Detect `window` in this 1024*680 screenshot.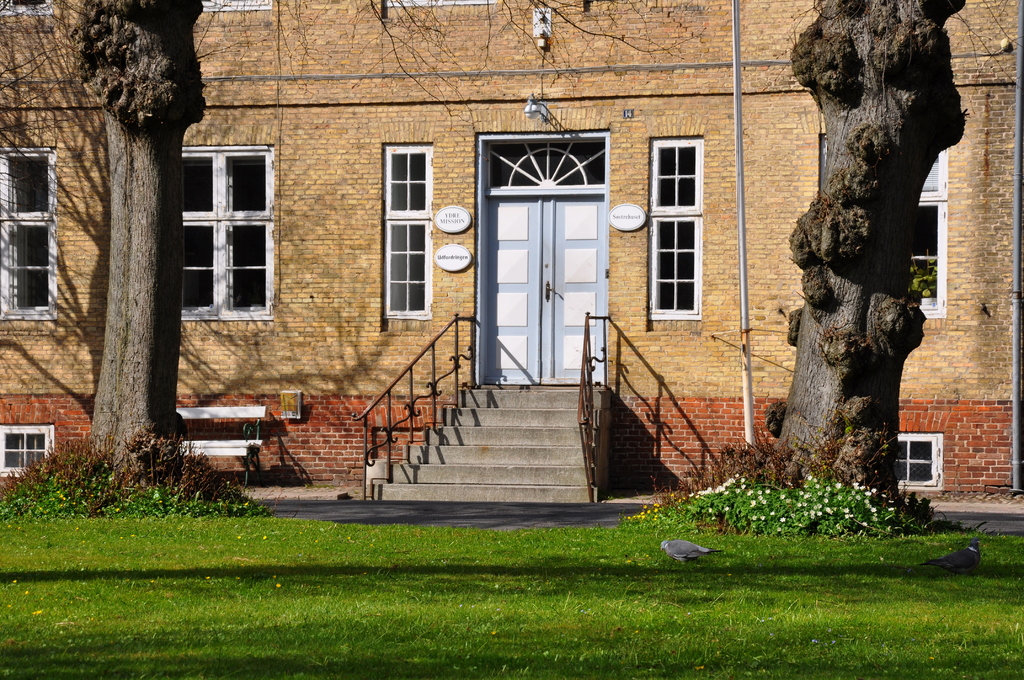
Detection: BBox(178, 130, 276, 318).
